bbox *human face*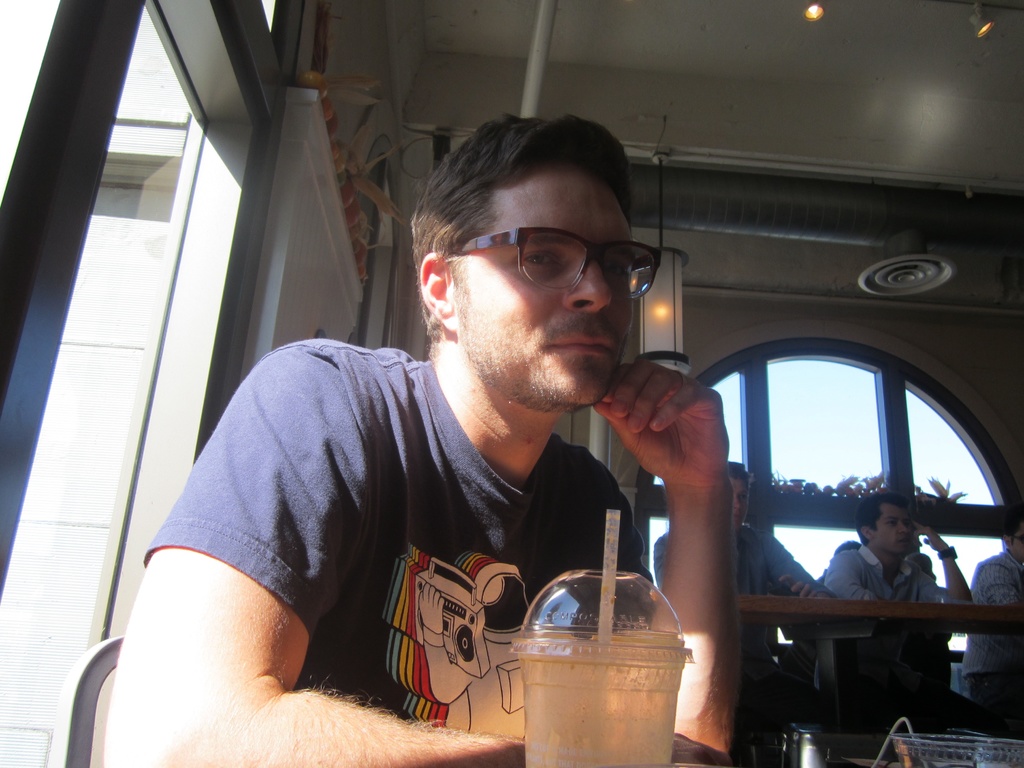
detection(732, 470, 749, 527)
